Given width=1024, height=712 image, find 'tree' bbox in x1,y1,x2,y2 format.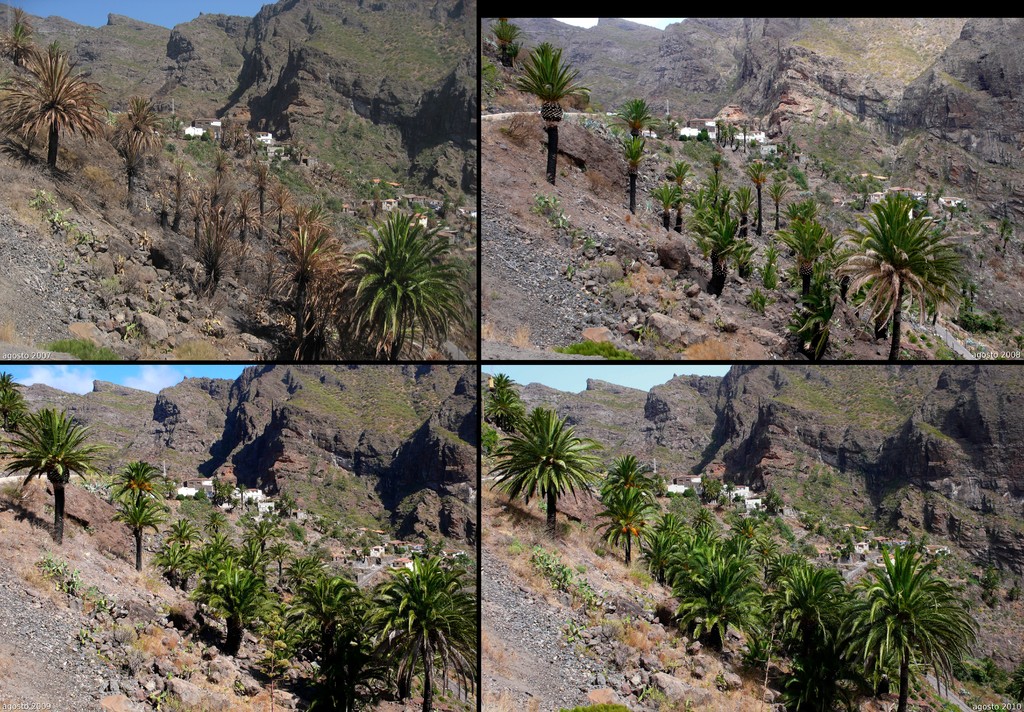
693,511,751,632.
